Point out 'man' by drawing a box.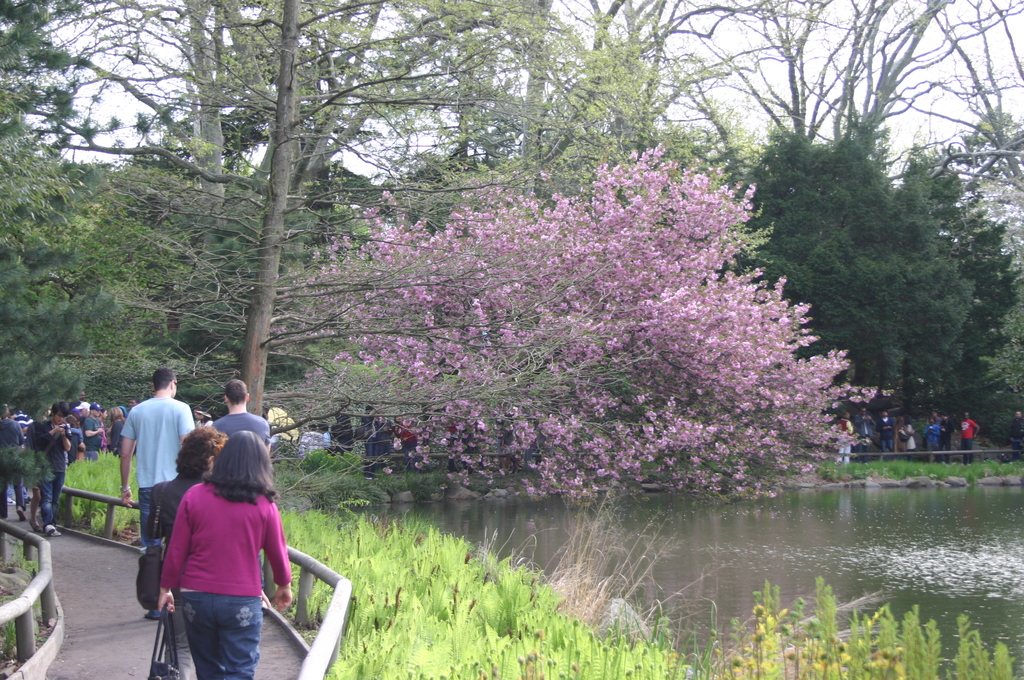
26/403/70/546.
